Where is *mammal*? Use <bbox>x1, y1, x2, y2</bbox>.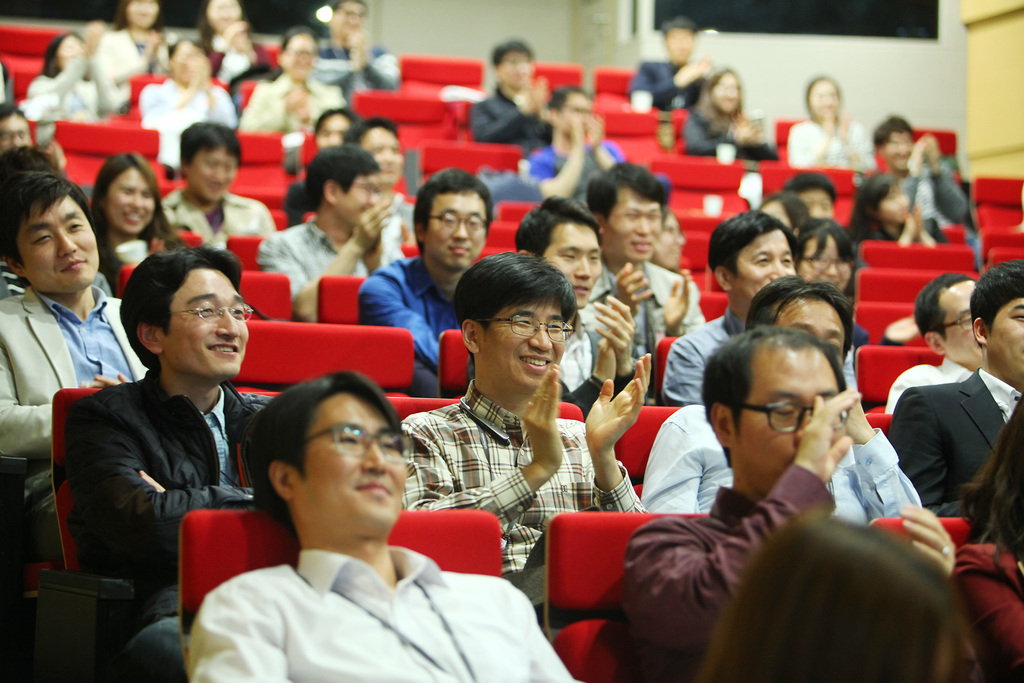
<bbox>578, 160, 709, 336</bbox>.
